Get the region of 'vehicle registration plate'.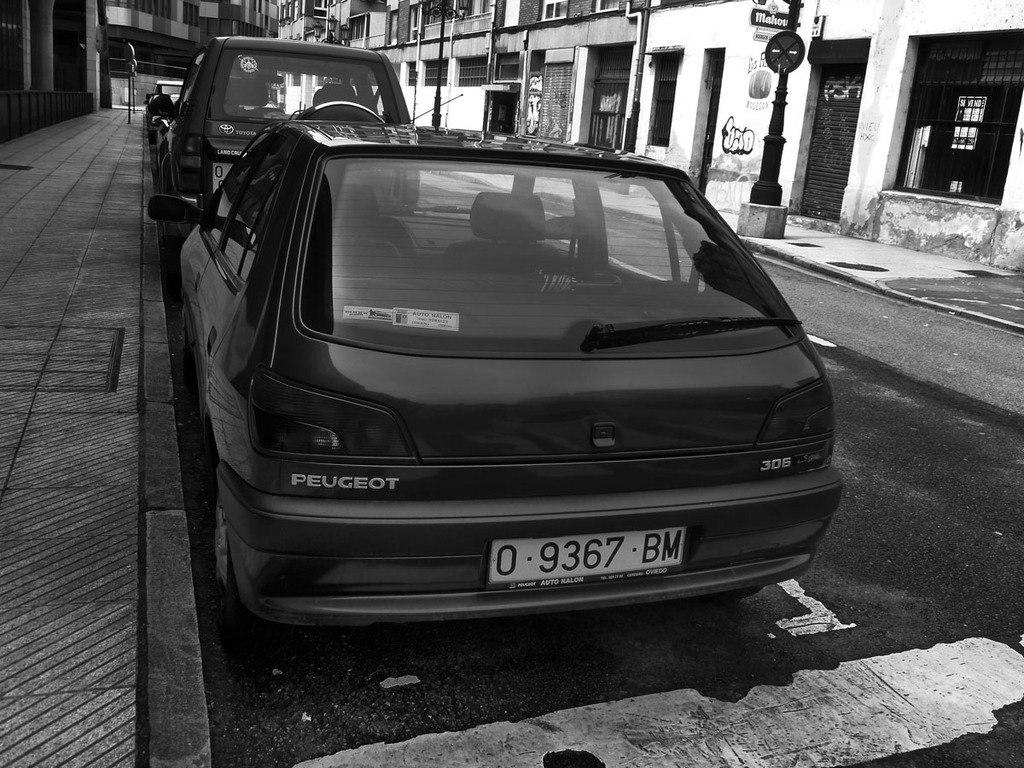
[x1=486, y1=529, x2=686, y2=585].
